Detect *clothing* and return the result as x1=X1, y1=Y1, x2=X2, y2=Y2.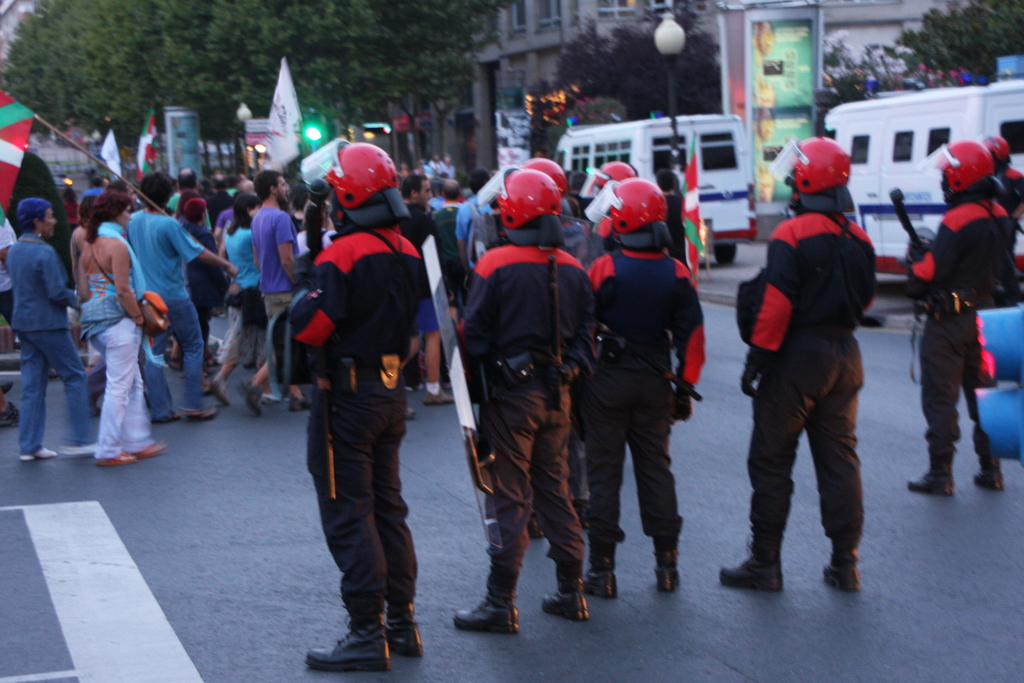
x1=737, y1=141, x2=896, y2=581.
